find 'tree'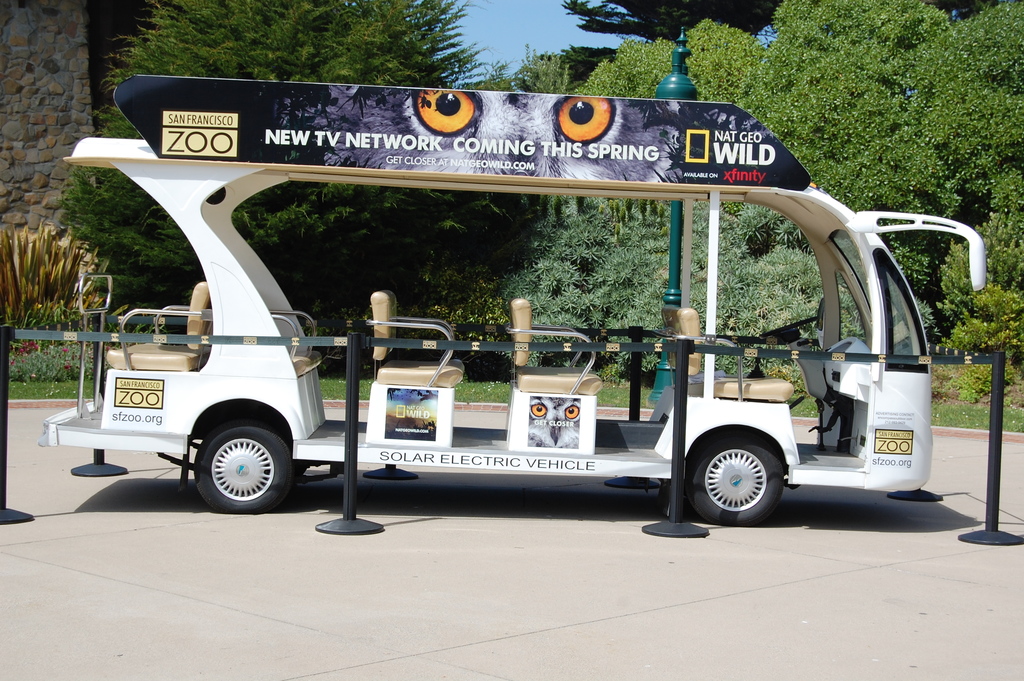
Rect(65, 0, 517, 363)
